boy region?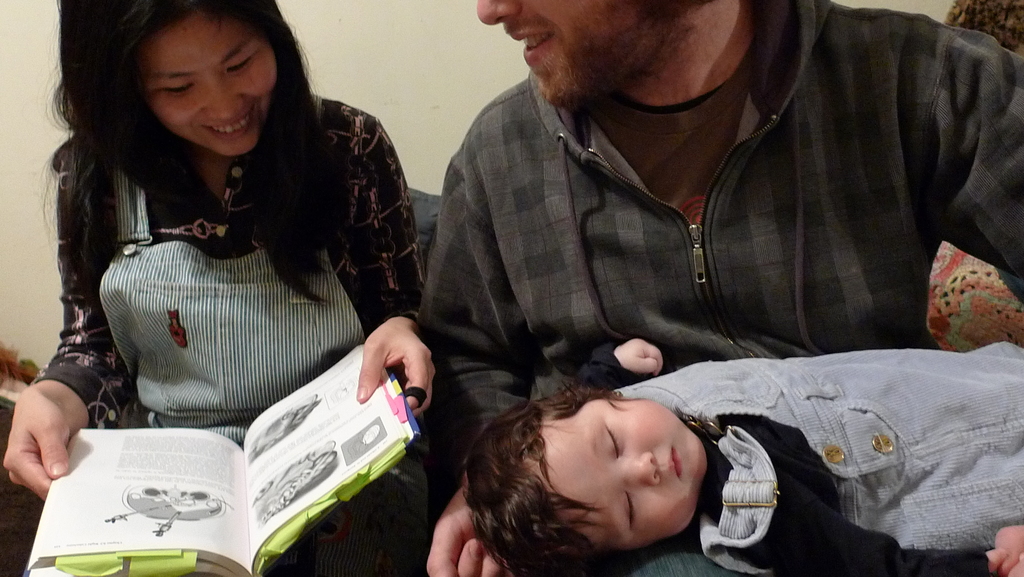
l=457, t=334, r=1023, b=576
